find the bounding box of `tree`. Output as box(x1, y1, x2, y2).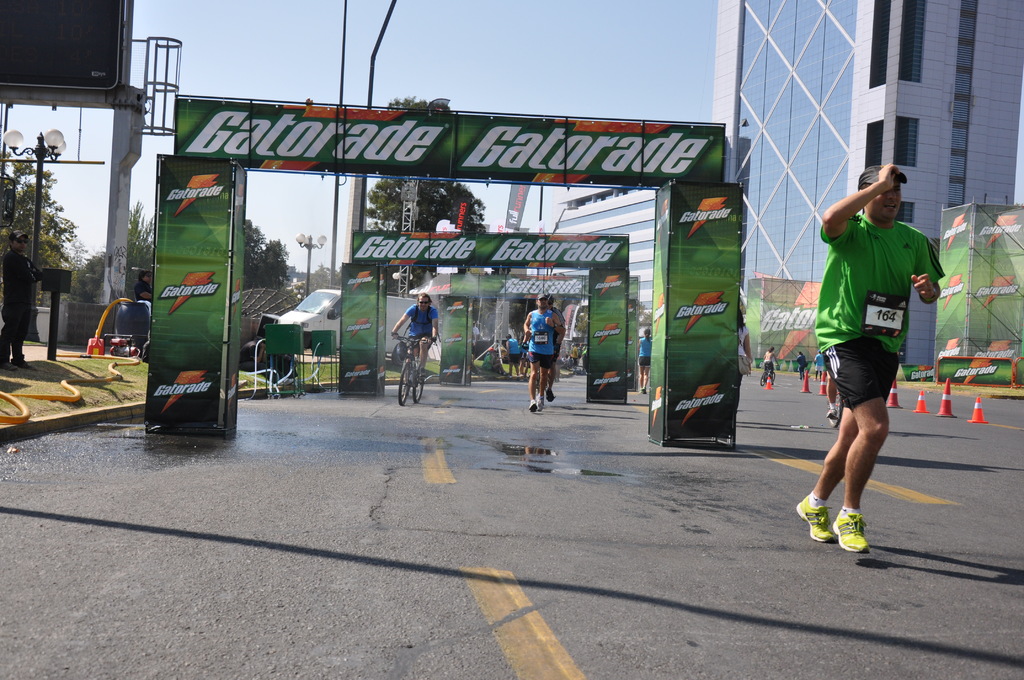
box(363, 94, 479, 280).
